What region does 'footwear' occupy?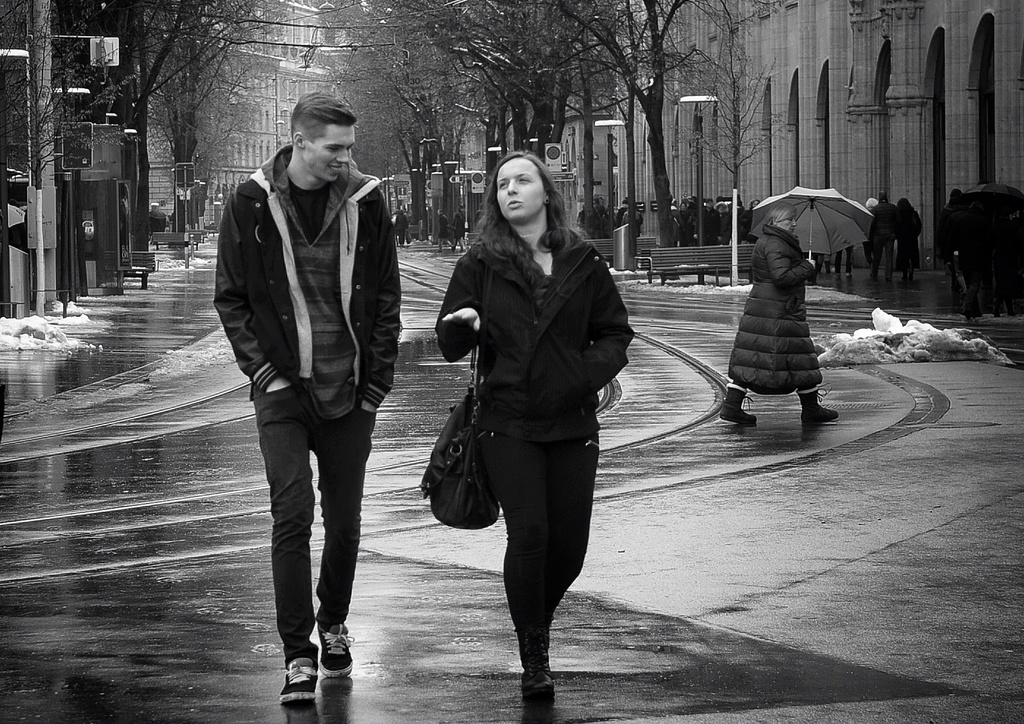
886, 278, 891, 284.
